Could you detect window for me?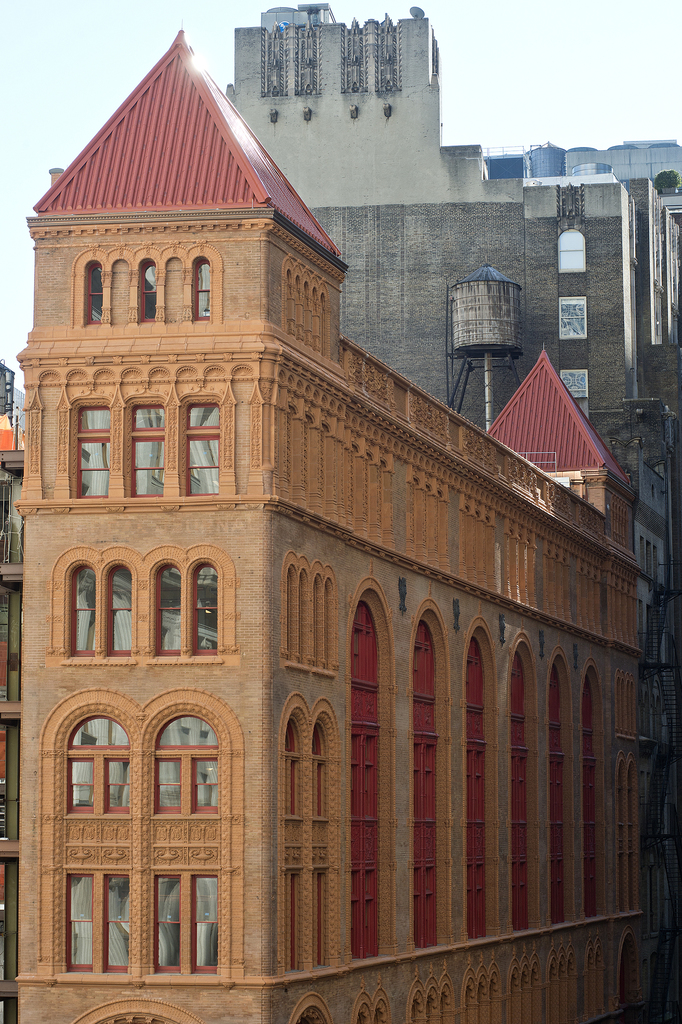
Detection result: 141, 256, 155, 321.
